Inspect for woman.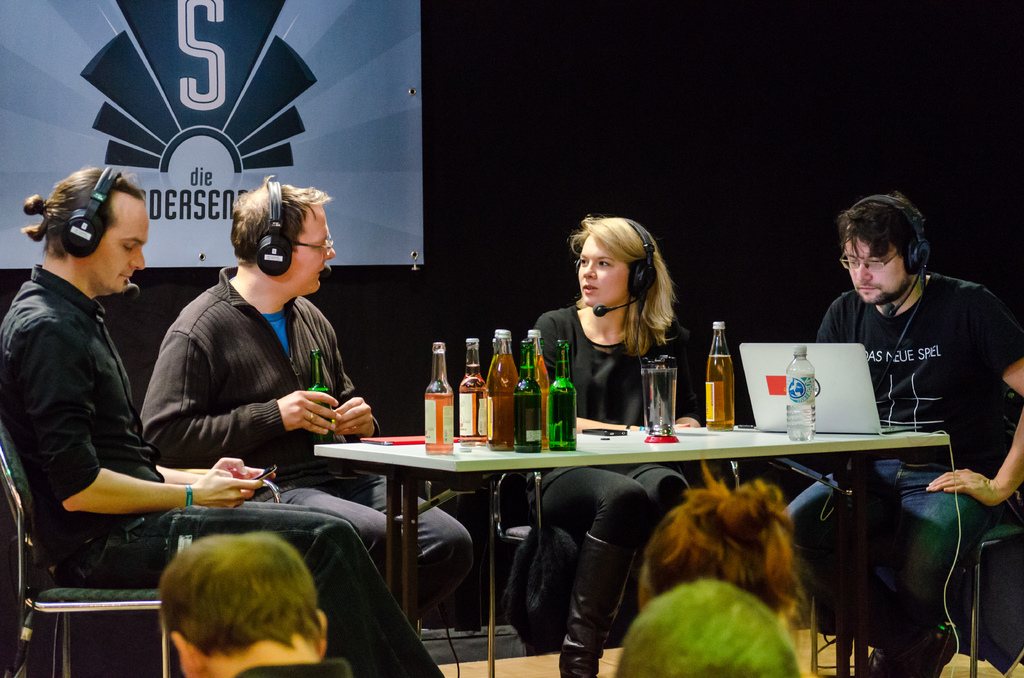
Inspection: 527,222,700,433.
